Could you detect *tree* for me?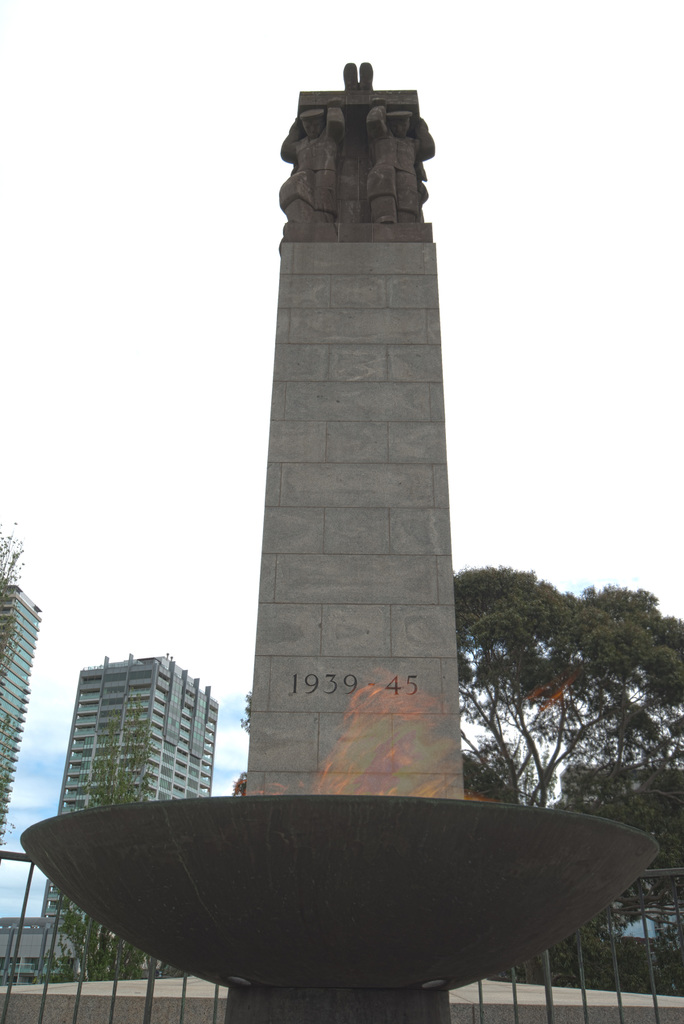
Detection result: bbox=[460, 760, 683, 989].
